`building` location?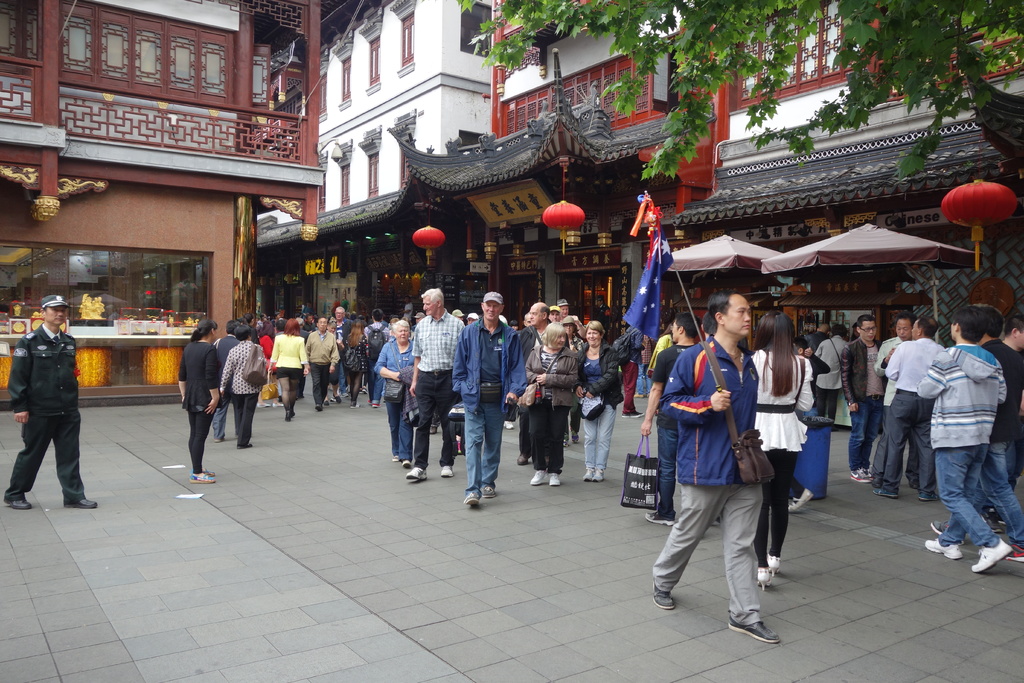
bbox(0, 0, 394, 390)
